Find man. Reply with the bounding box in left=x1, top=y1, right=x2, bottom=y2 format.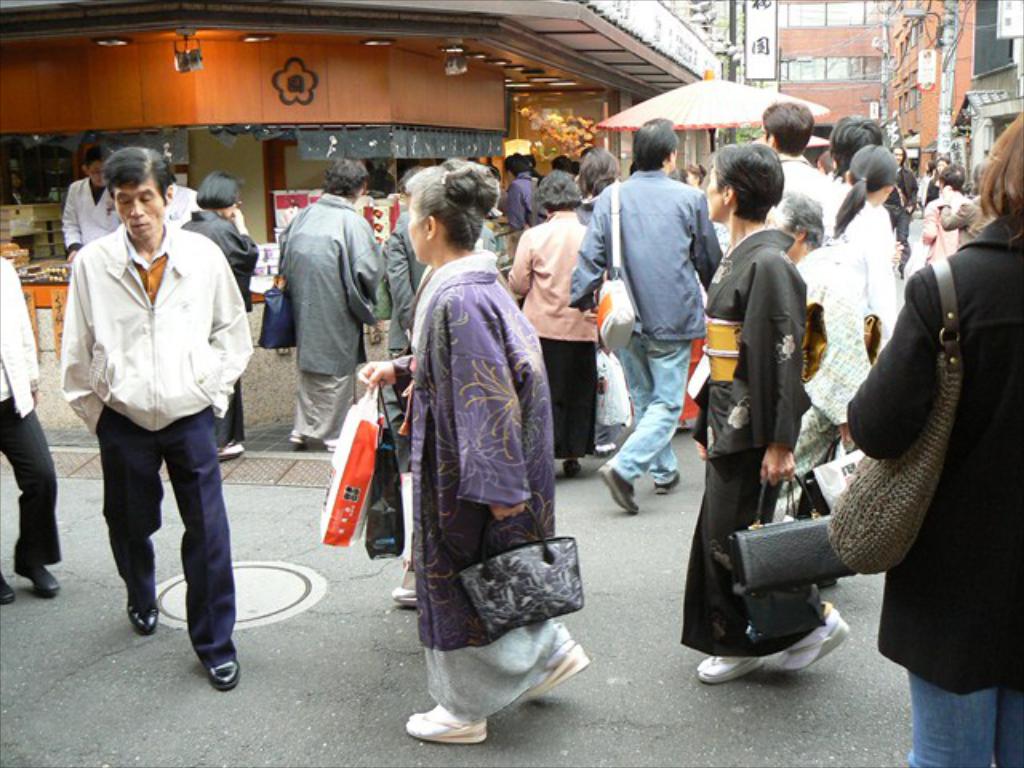
left=0, top=256, right=64, bottom=606.
